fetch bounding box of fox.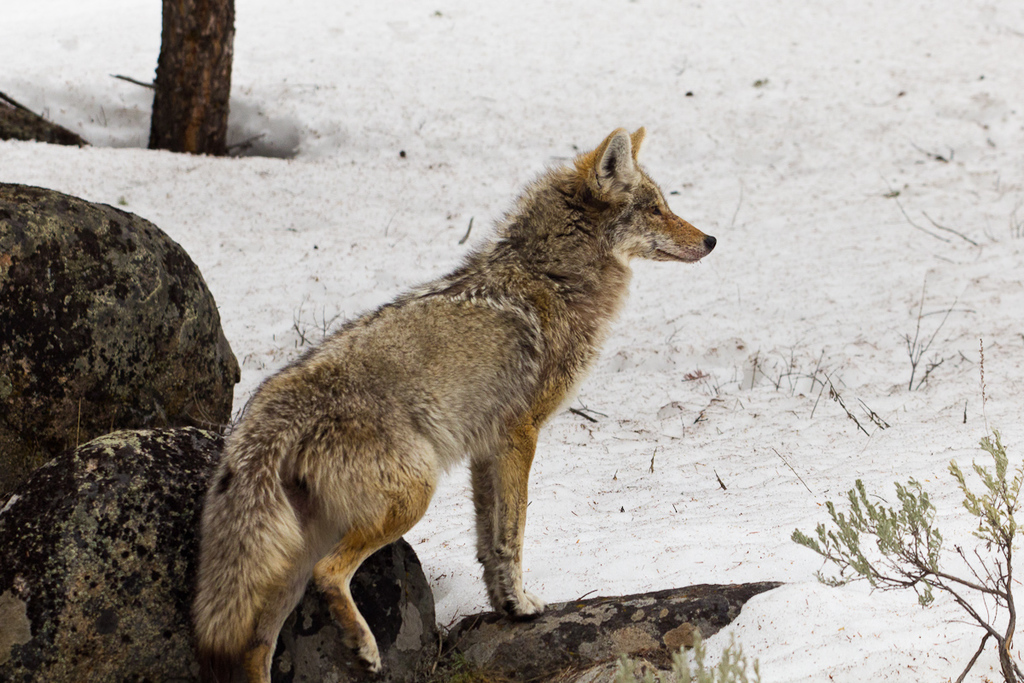
Bbox: 184,117,721,682.
